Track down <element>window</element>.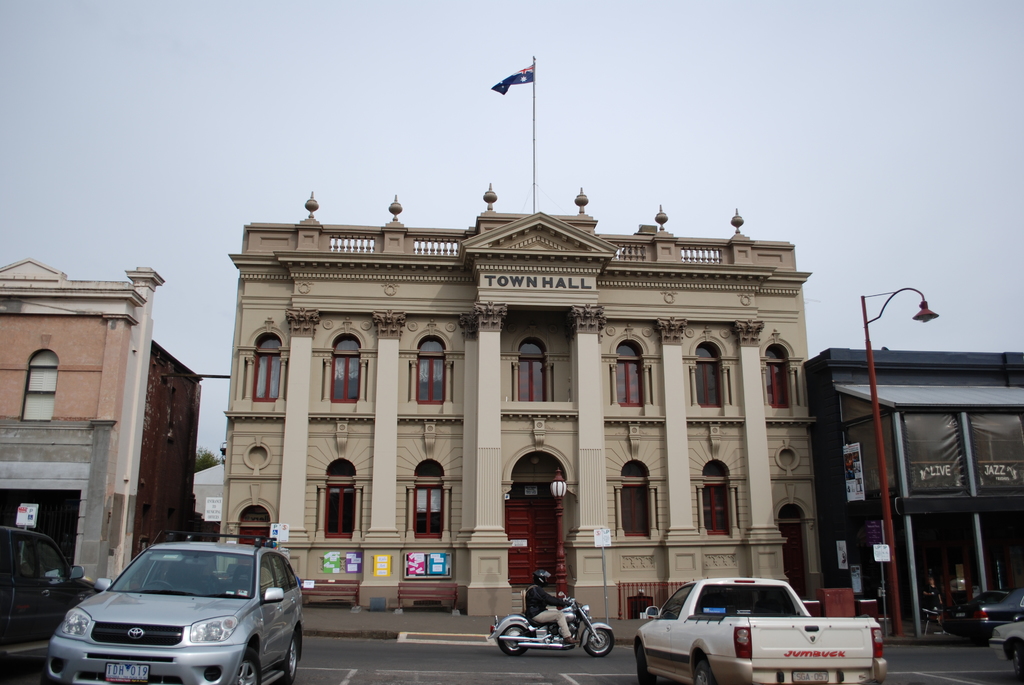
Tracked to 698:461:739:544.
